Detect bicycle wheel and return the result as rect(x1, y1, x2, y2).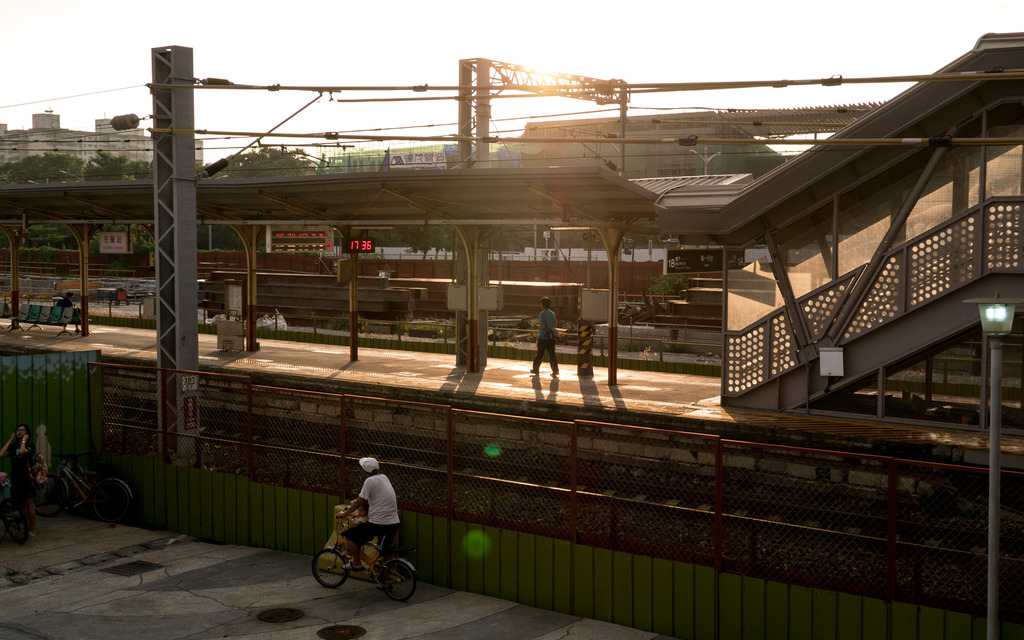
rect(52, 458, 93, 509).
